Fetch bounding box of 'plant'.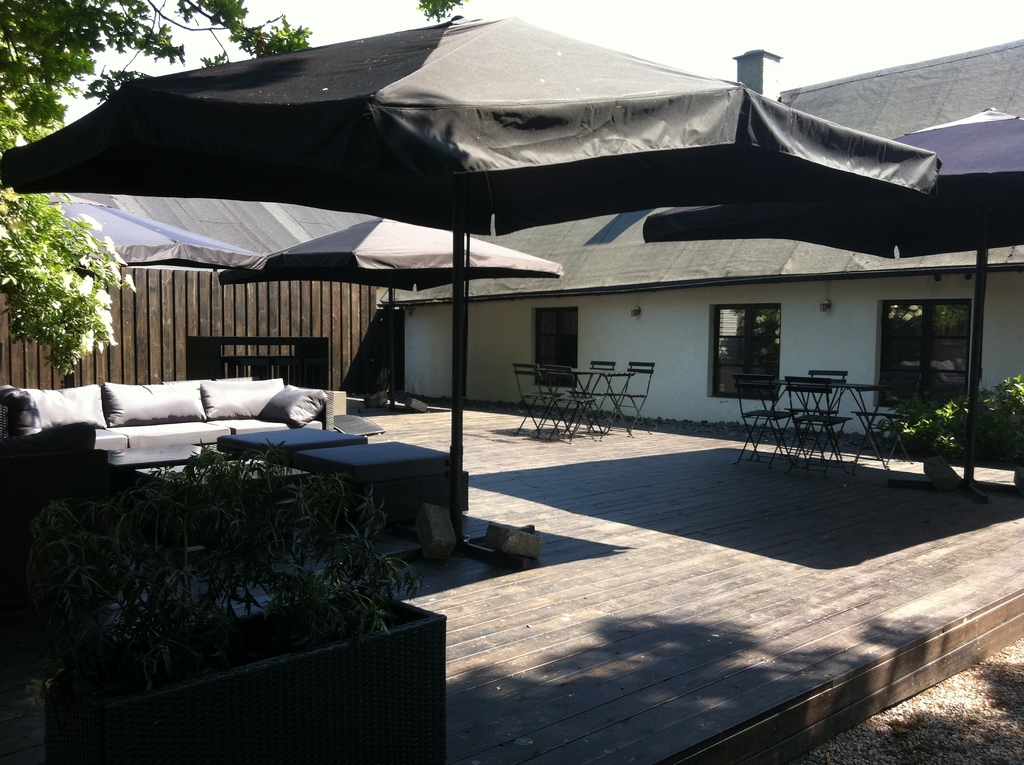
Bbox: [x1=888, y1=364, x2=990, y2=473].
